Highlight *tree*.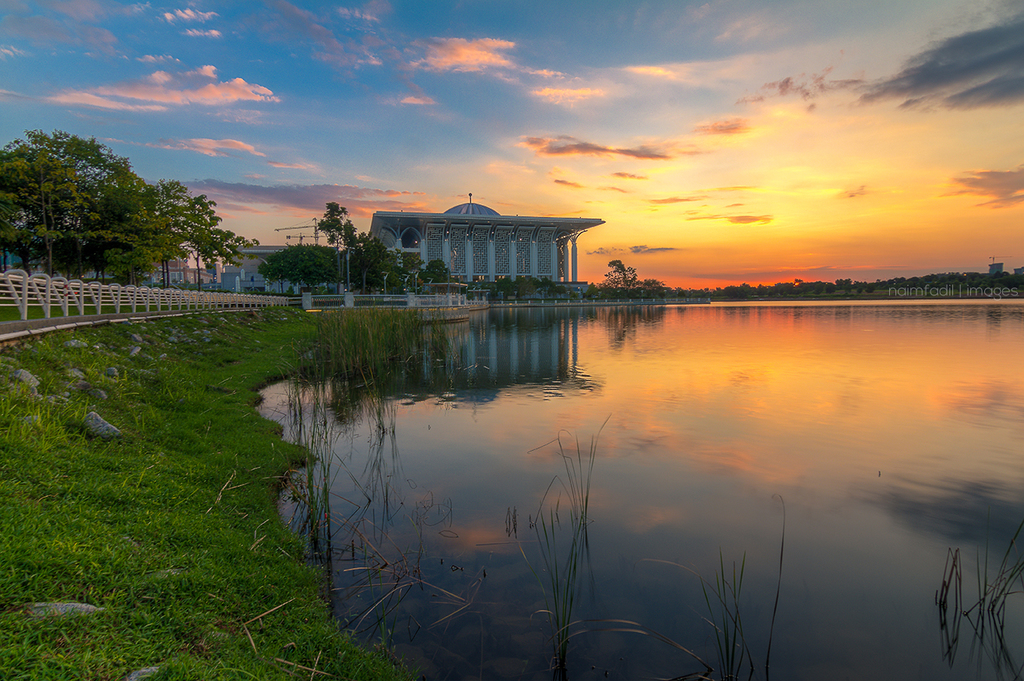
Highlighted region: l=324, t=203, r=358, b=246.
